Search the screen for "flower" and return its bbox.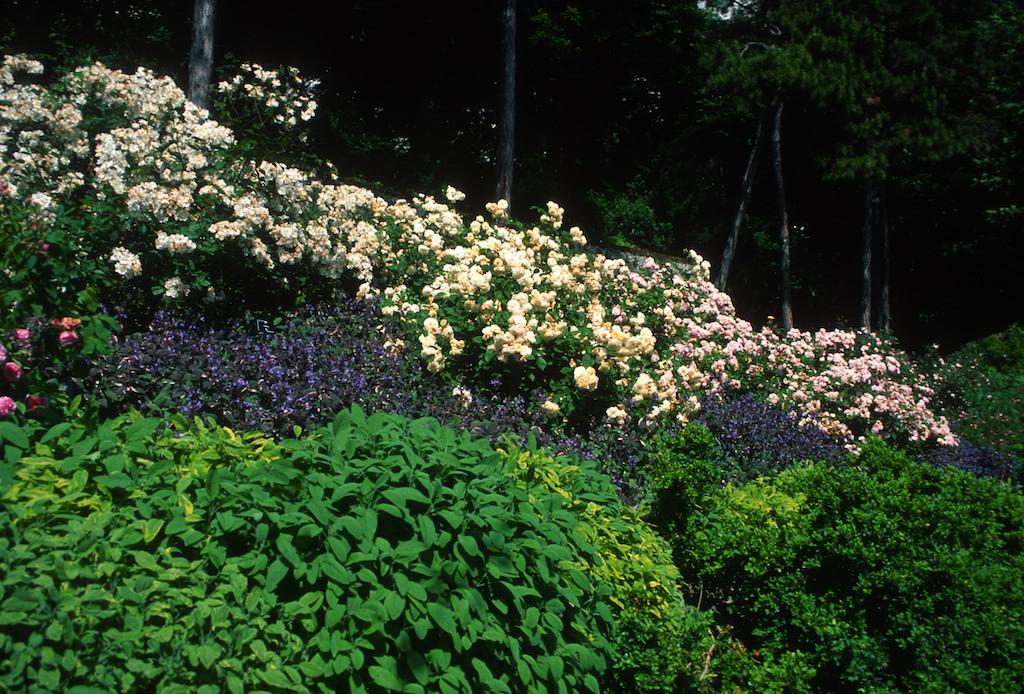
Found: 52, 311, 82, 328.
